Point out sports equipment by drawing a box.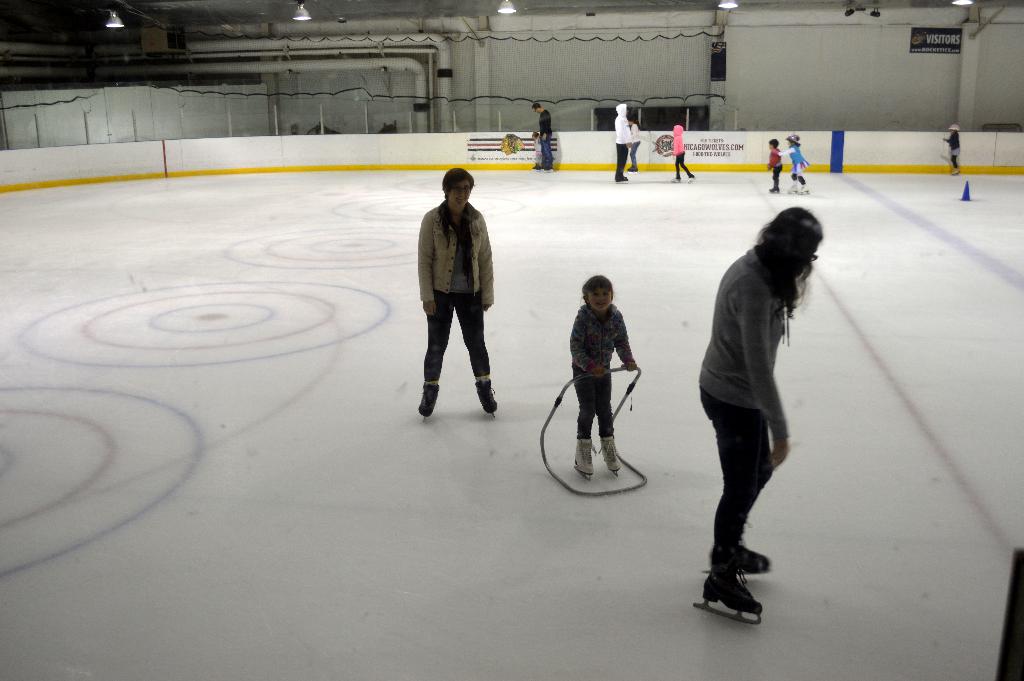
Rect(787, 181, 797, 193).
